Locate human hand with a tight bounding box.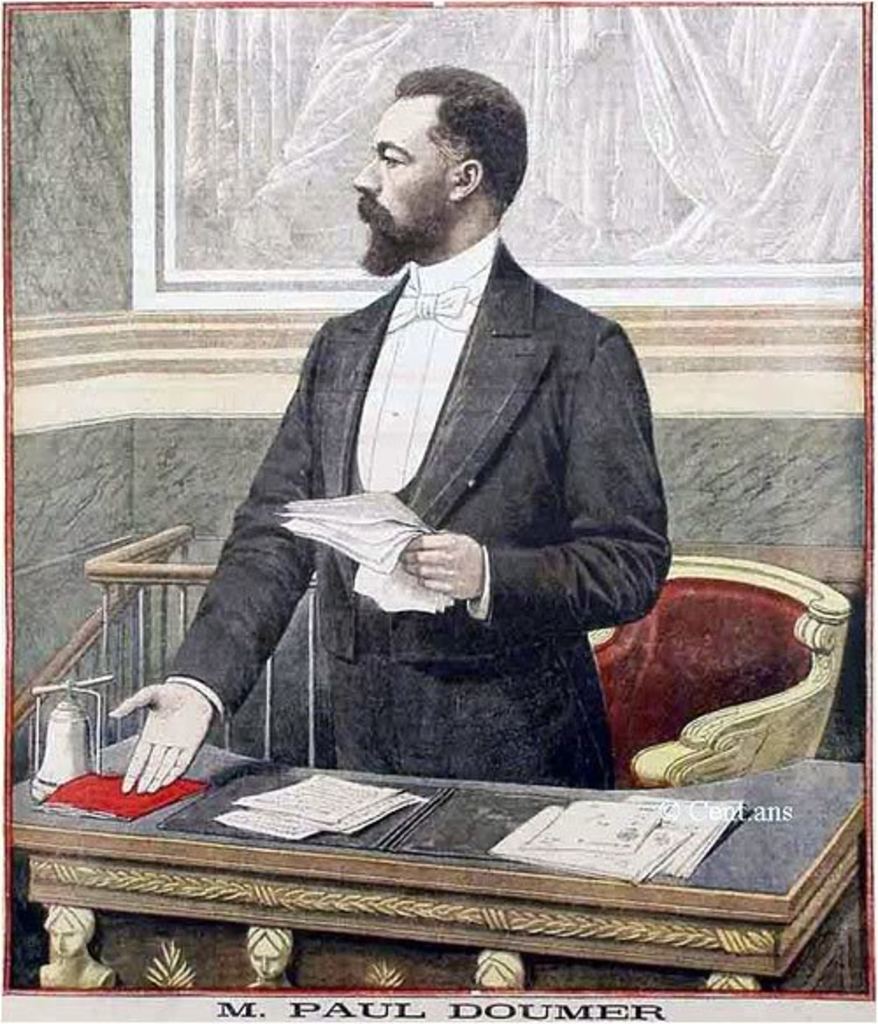
(x1=363, y1=520, x2=502, y2=604).
